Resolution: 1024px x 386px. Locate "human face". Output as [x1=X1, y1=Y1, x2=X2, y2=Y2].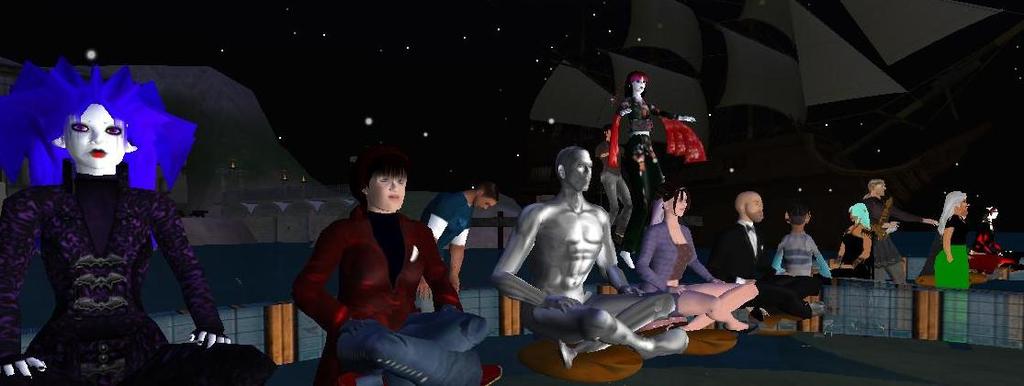
[x1=632, y1=78, x2=648, y2=92].
